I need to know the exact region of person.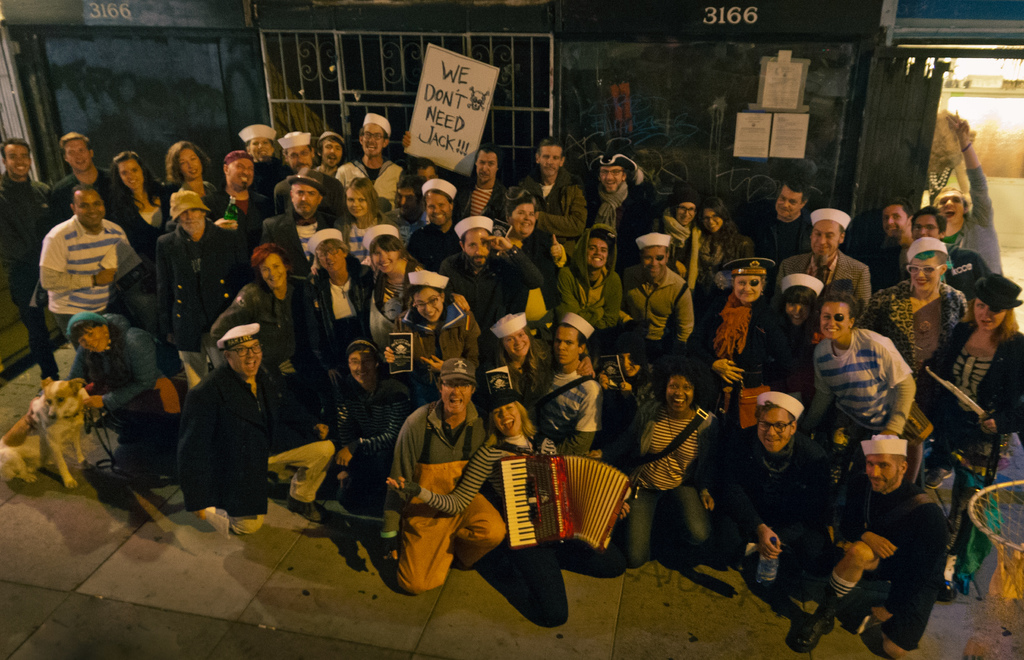
Region: bbox=(511, 311, 614, 472).
